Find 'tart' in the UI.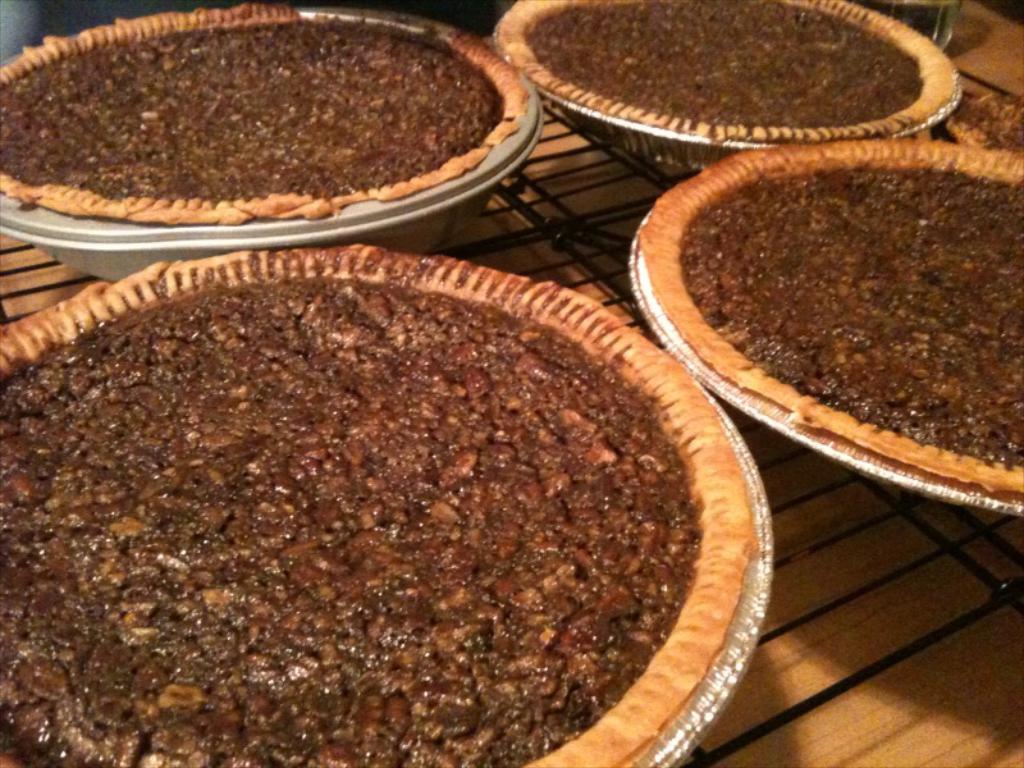
UI element at 490/0/965/145.
